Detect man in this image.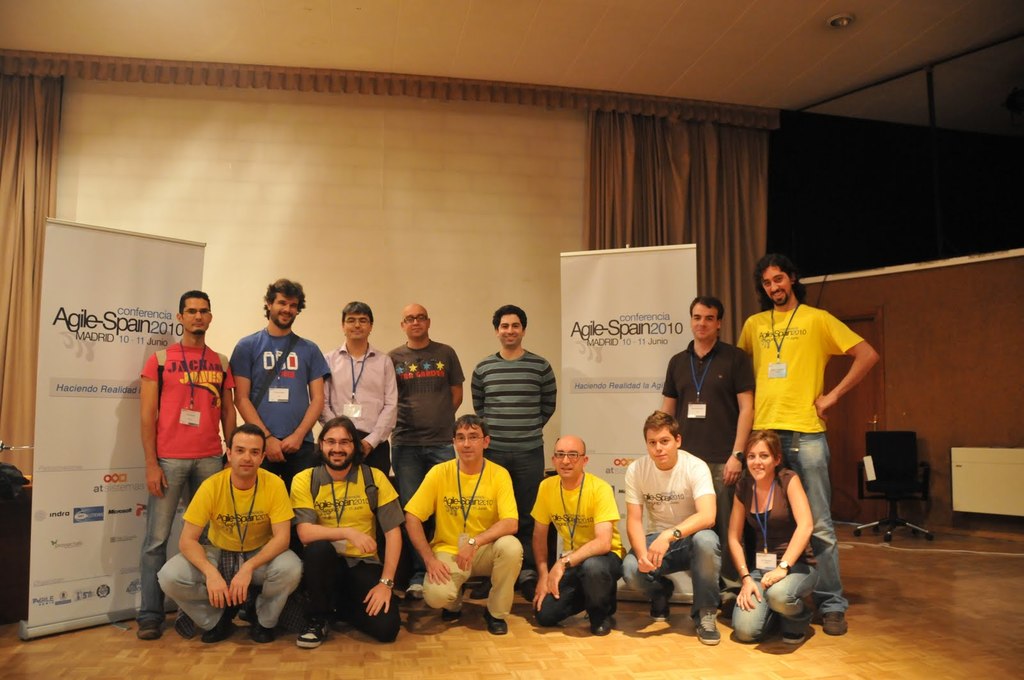
Detection: (x1=131, y1=290, x2=237, y2=640).
